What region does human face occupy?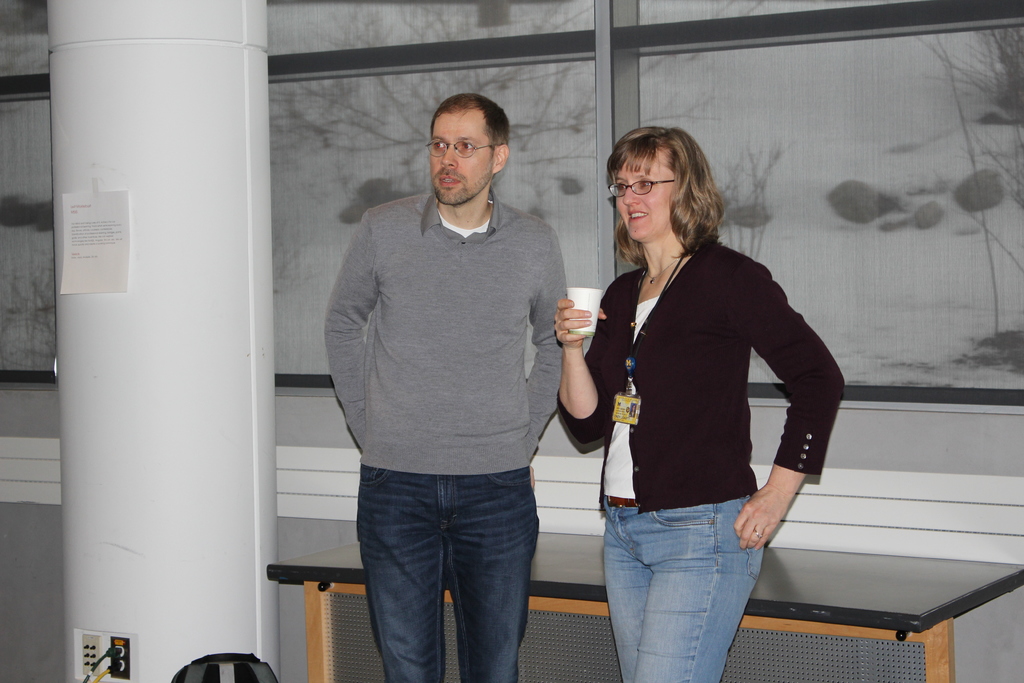
box=[611, 151, 676, 244].
